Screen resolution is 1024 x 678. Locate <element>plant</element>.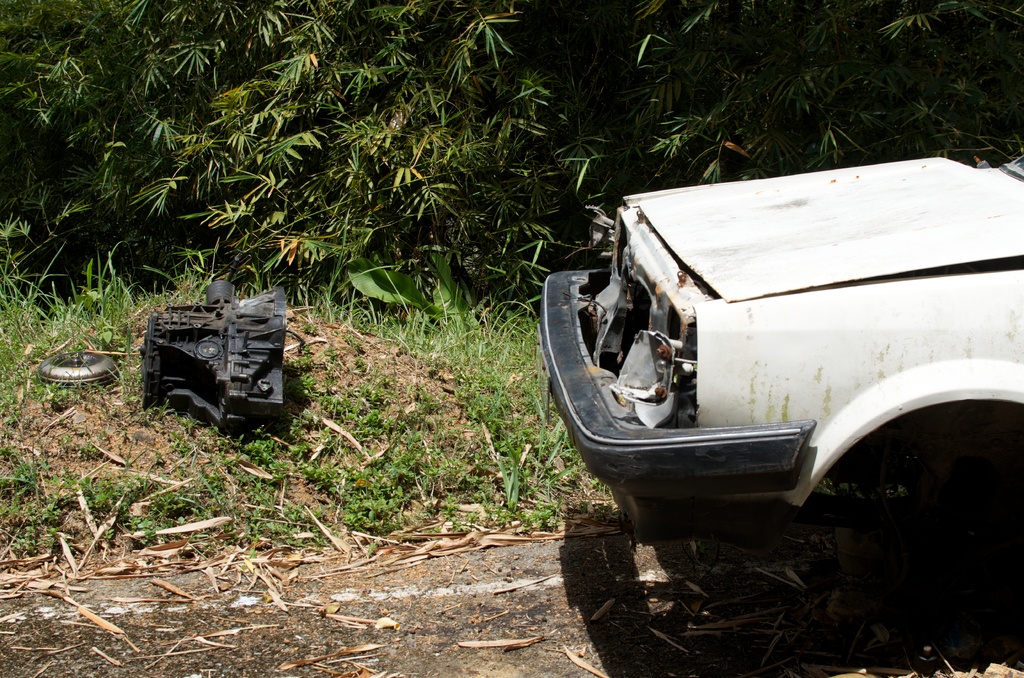
342/247/477/323.
